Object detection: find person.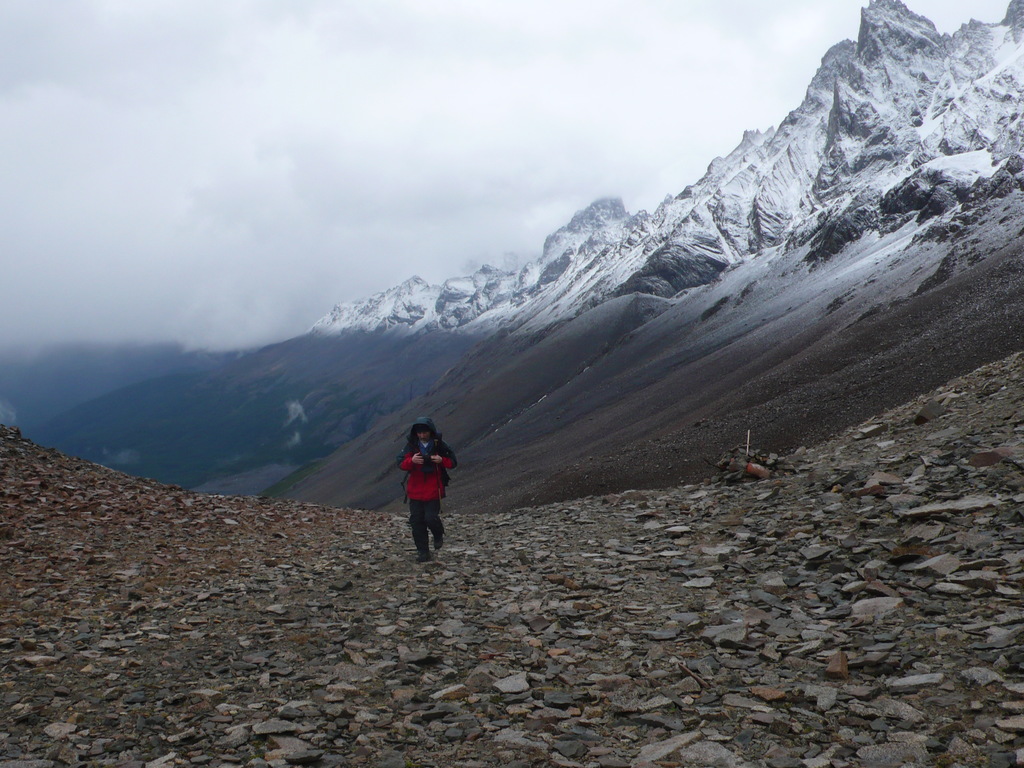
399:415:458:561.
